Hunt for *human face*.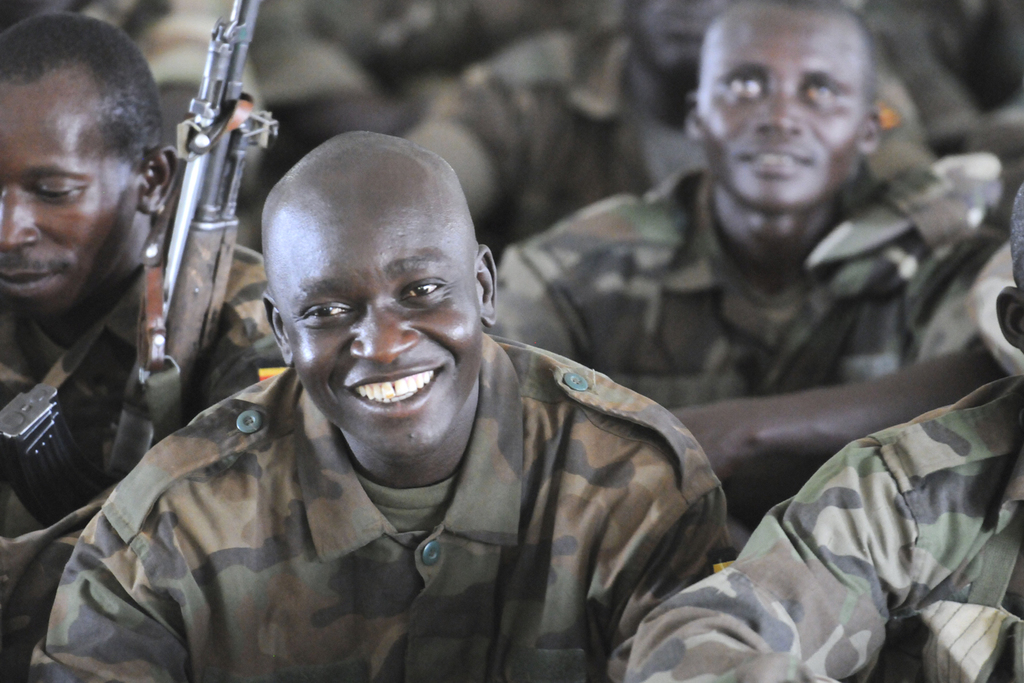
Hunted down at x1=275, y1=204, x2=475, y2=480.
